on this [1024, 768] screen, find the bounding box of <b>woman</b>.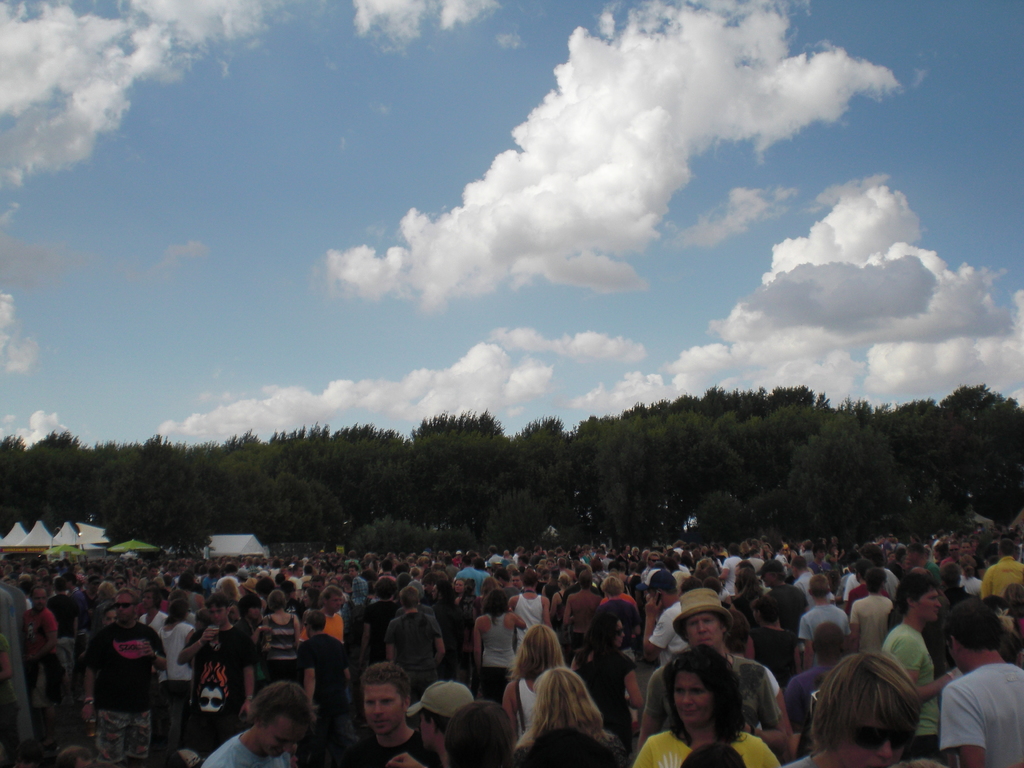
Bounding box: (left=94, top=579, right=127, bottom=627).
